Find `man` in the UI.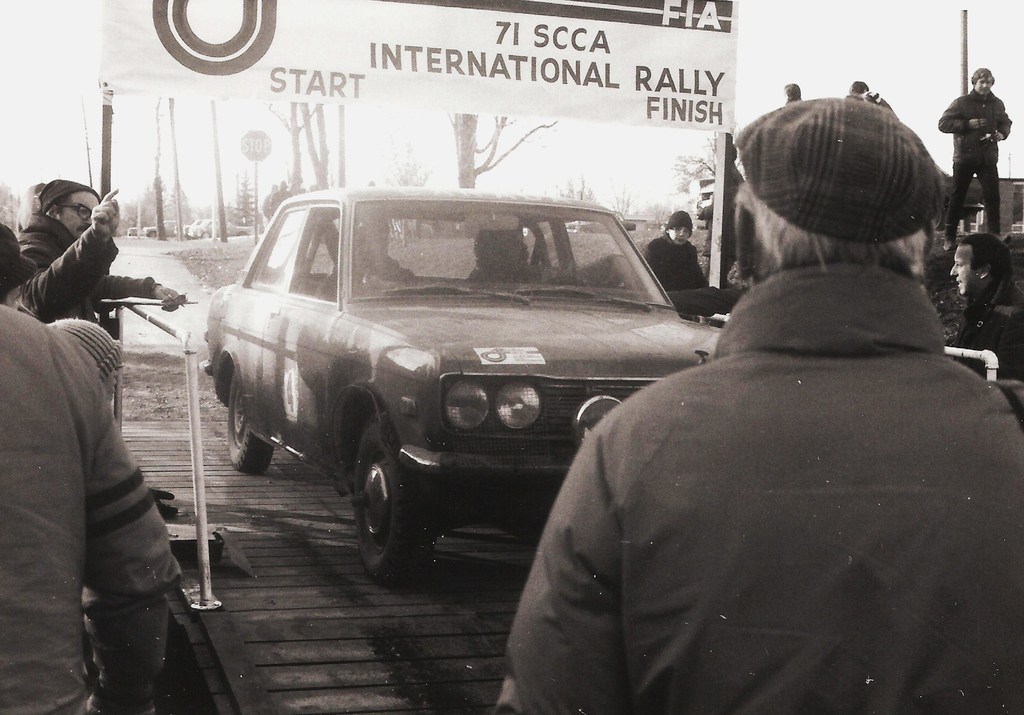
UI element at crop(0, 225, 181, 714).
